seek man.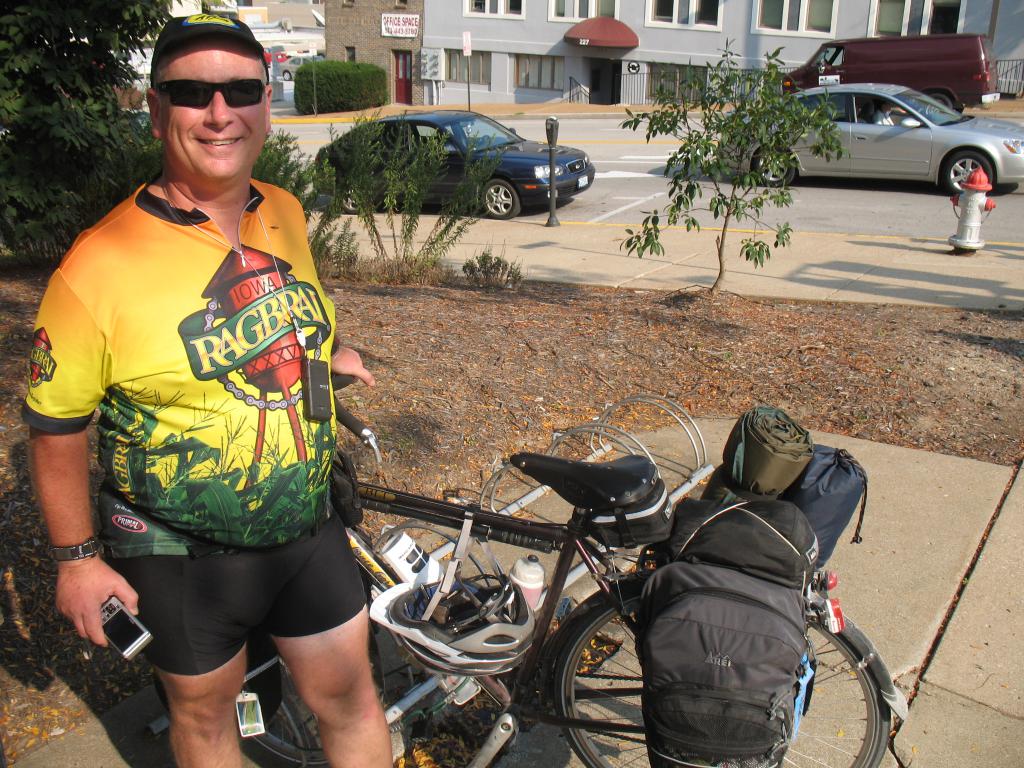
rect(20, 16, 401, 767).
